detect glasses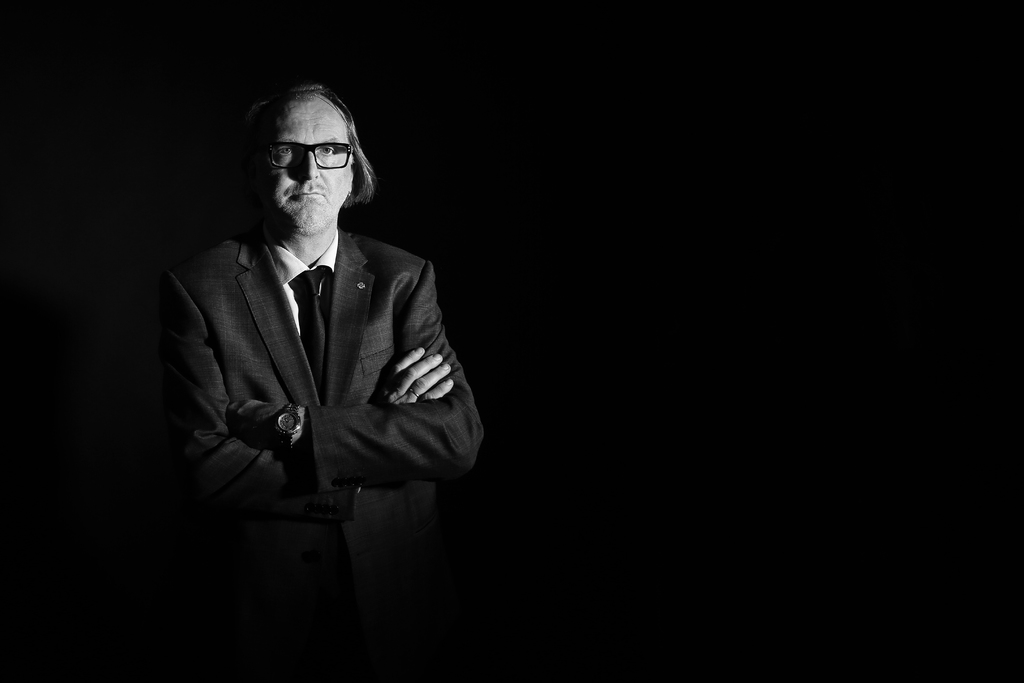
select_region(237, 132, 360, 183)
